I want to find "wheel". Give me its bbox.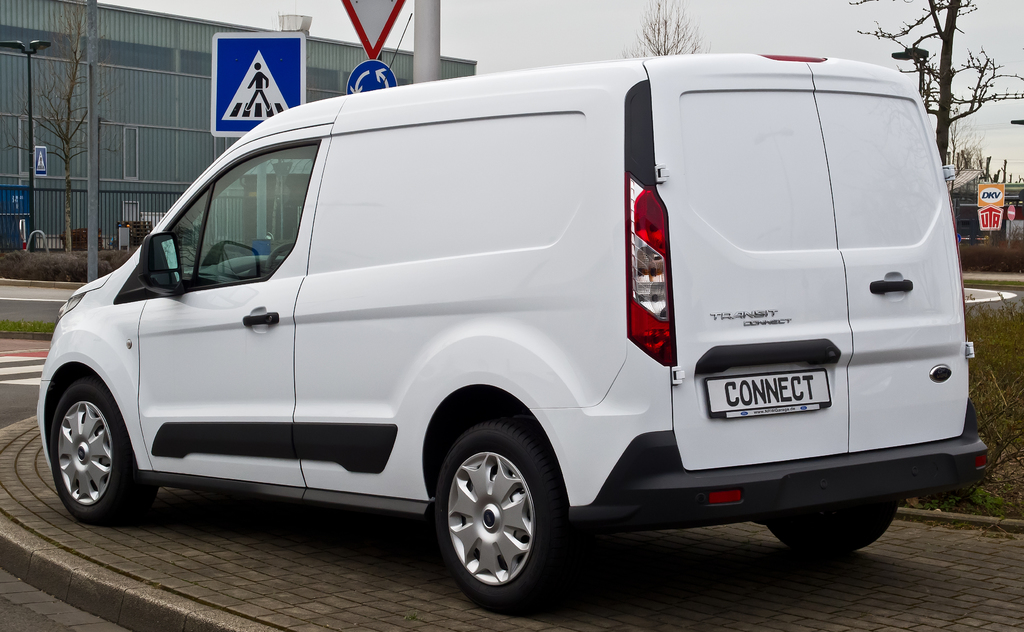
{"left": 429, "top": 435, "right": 554, "bottom": 604}.
